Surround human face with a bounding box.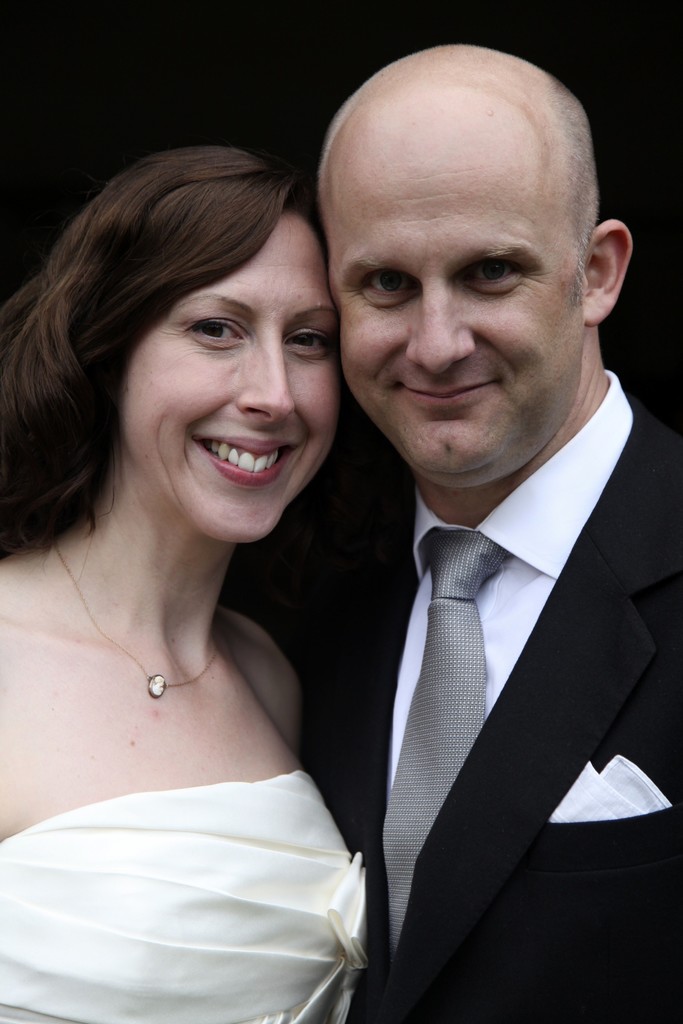
{"left": 317, "top": 111, "right": 578, "bottom": 489}.
